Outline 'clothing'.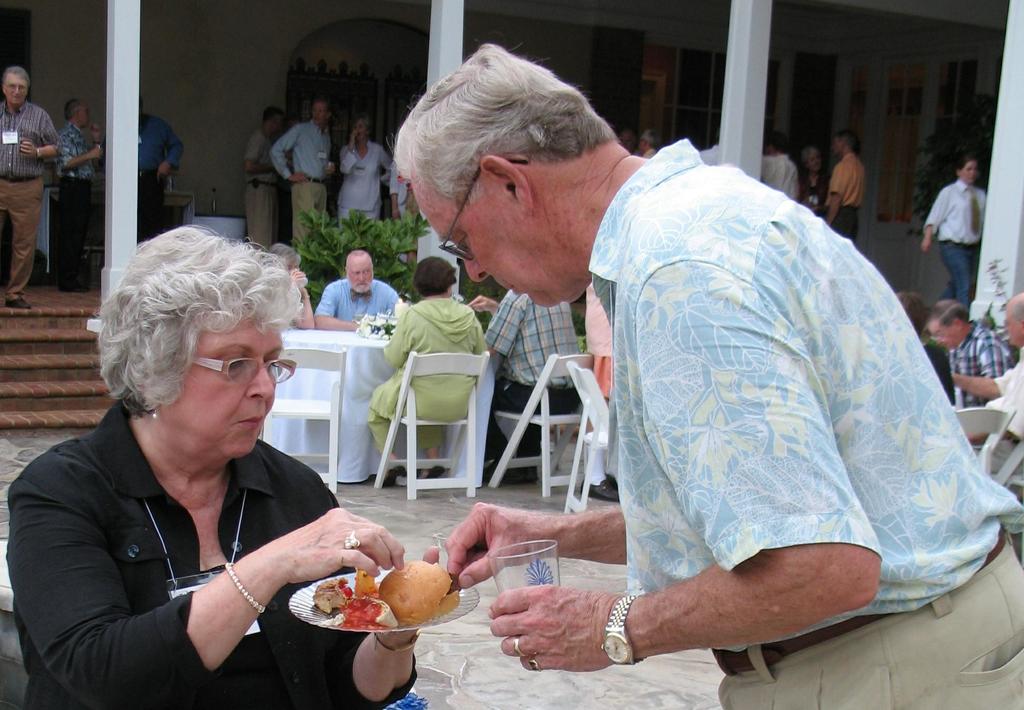
Outline: 243 132 278 252.
